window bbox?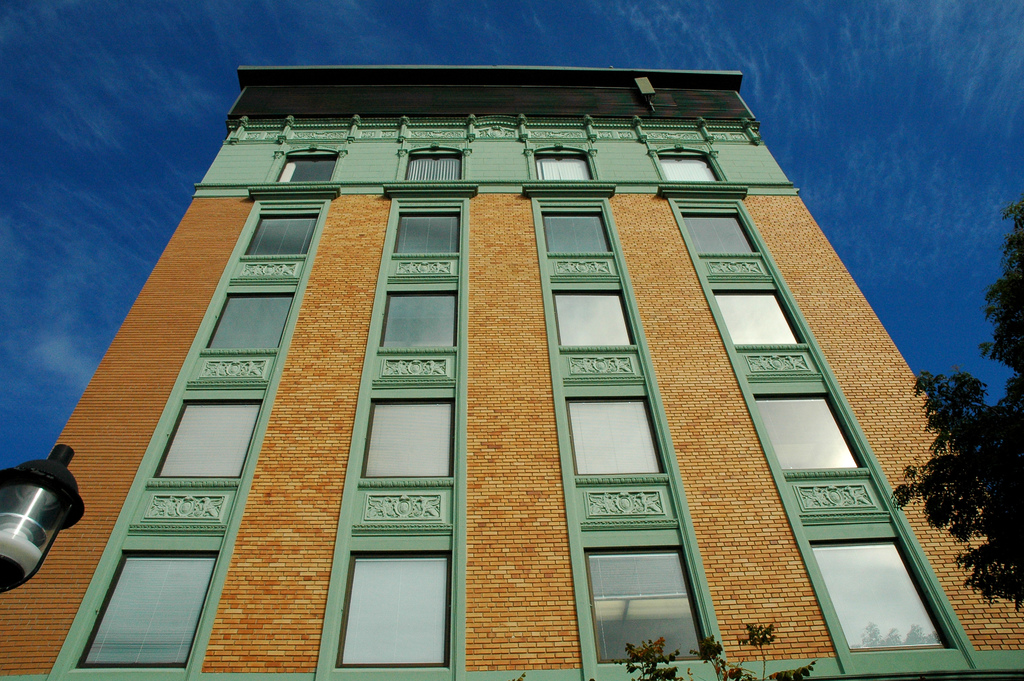
681:211:758:258
